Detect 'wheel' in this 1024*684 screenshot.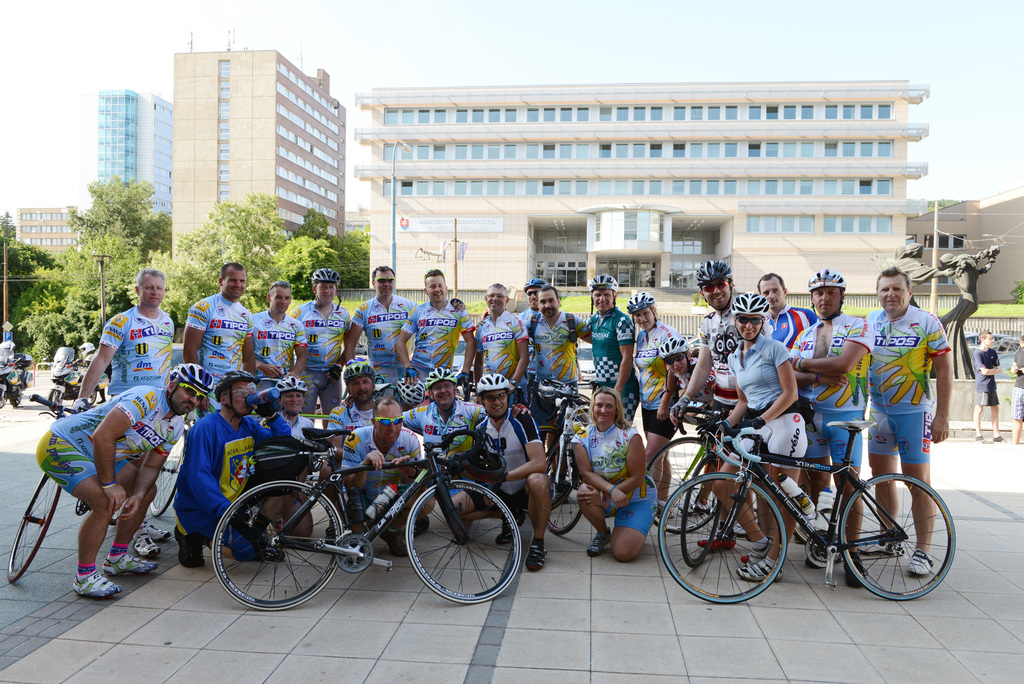
Detection: bbox=[86, 388, 95, 405].
